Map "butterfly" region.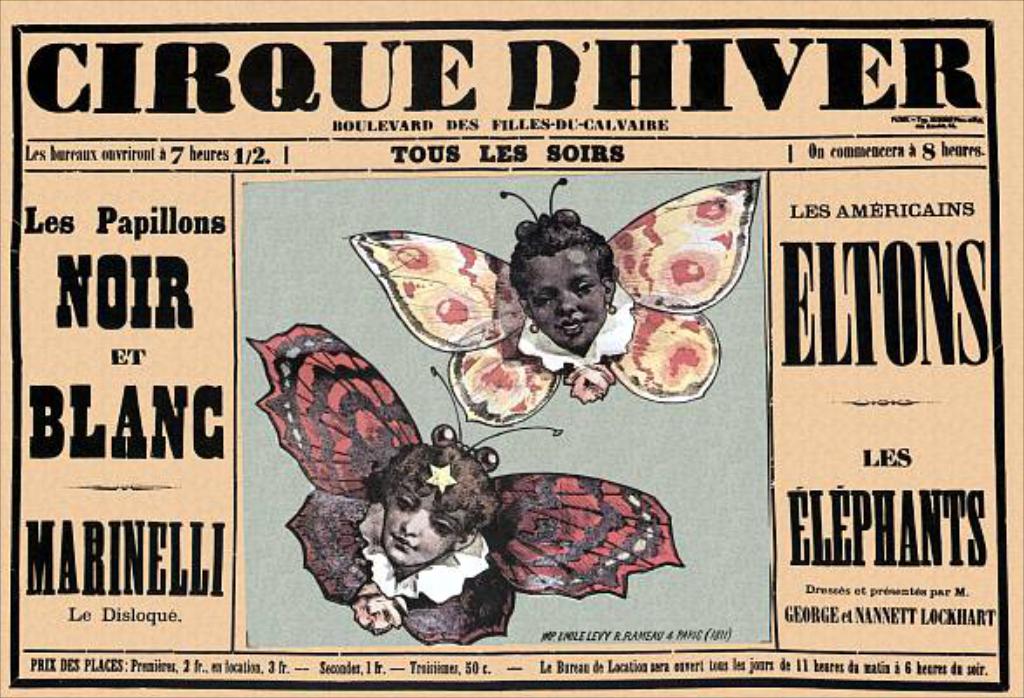
Mapped to 347/174/764/426.
